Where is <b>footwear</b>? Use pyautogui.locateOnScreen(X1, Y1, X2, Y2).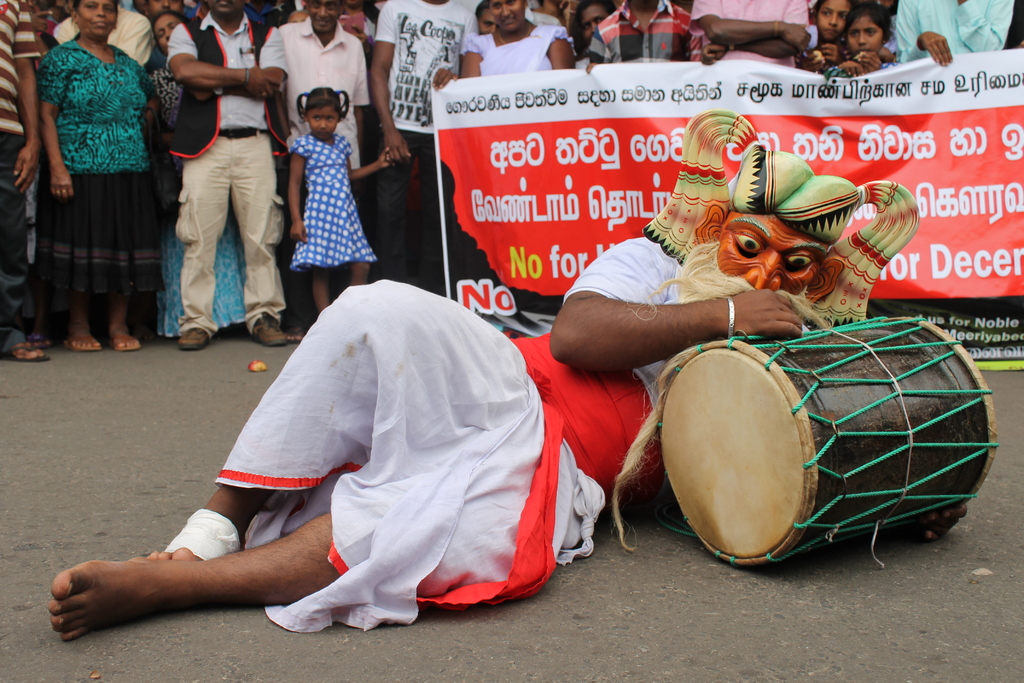
pyautogui.locateOnScreen(12, 343, 47, 366).
